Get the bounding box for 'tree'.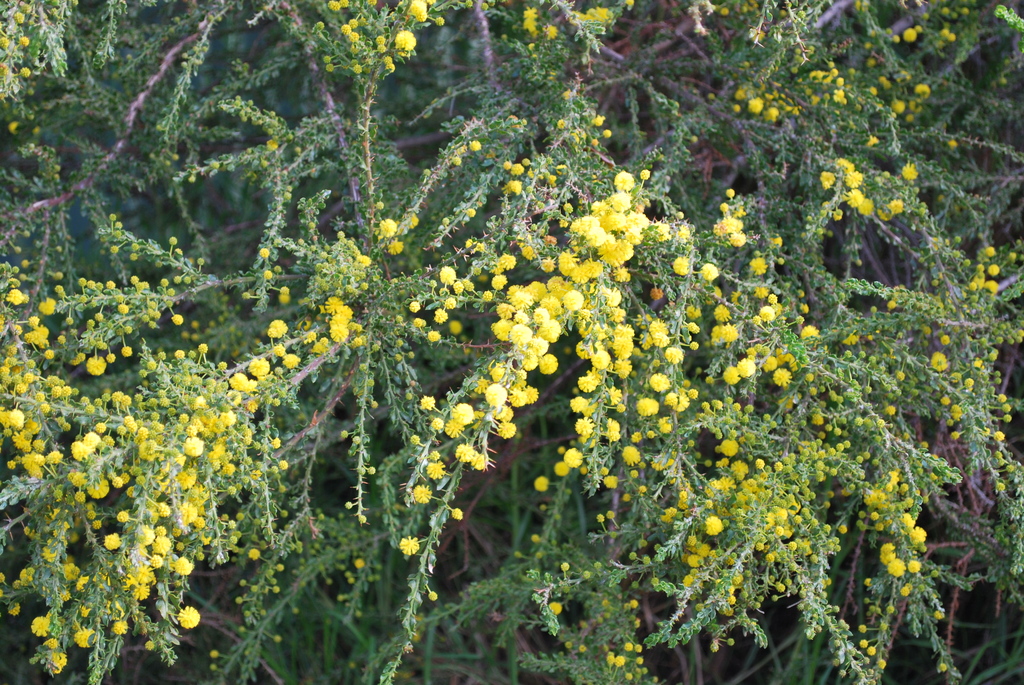
left=2, top=0, right=1023, bottom=684.
